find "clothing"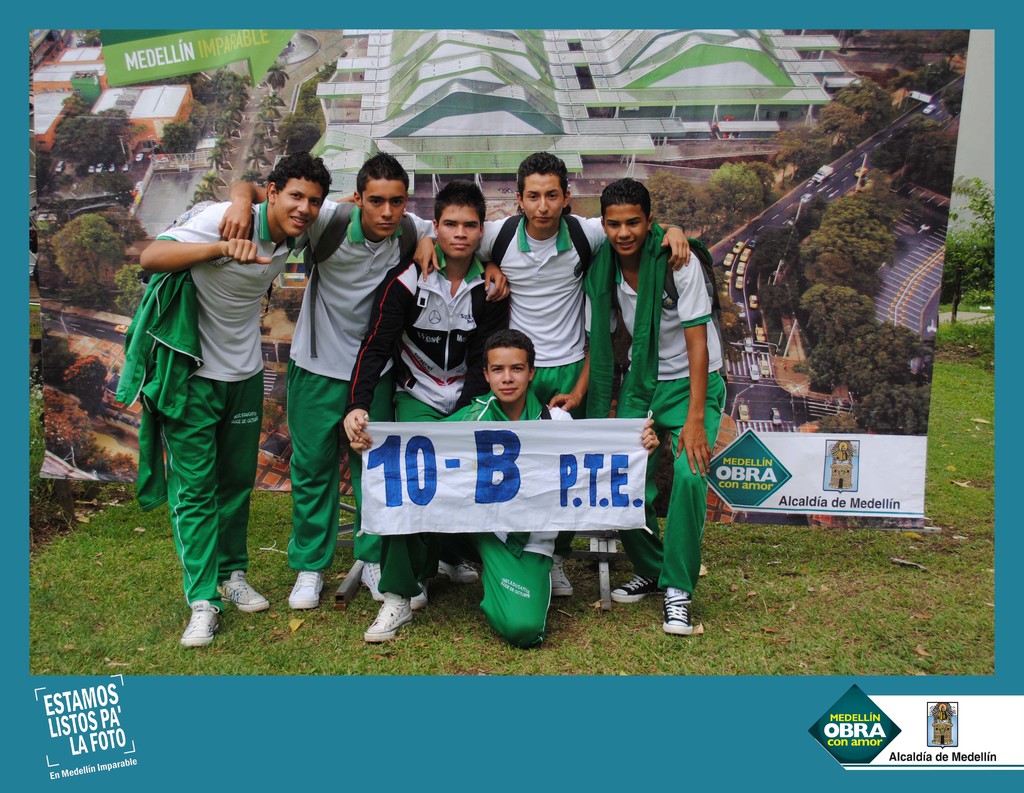
bbox(436, 390, 558, 561)
